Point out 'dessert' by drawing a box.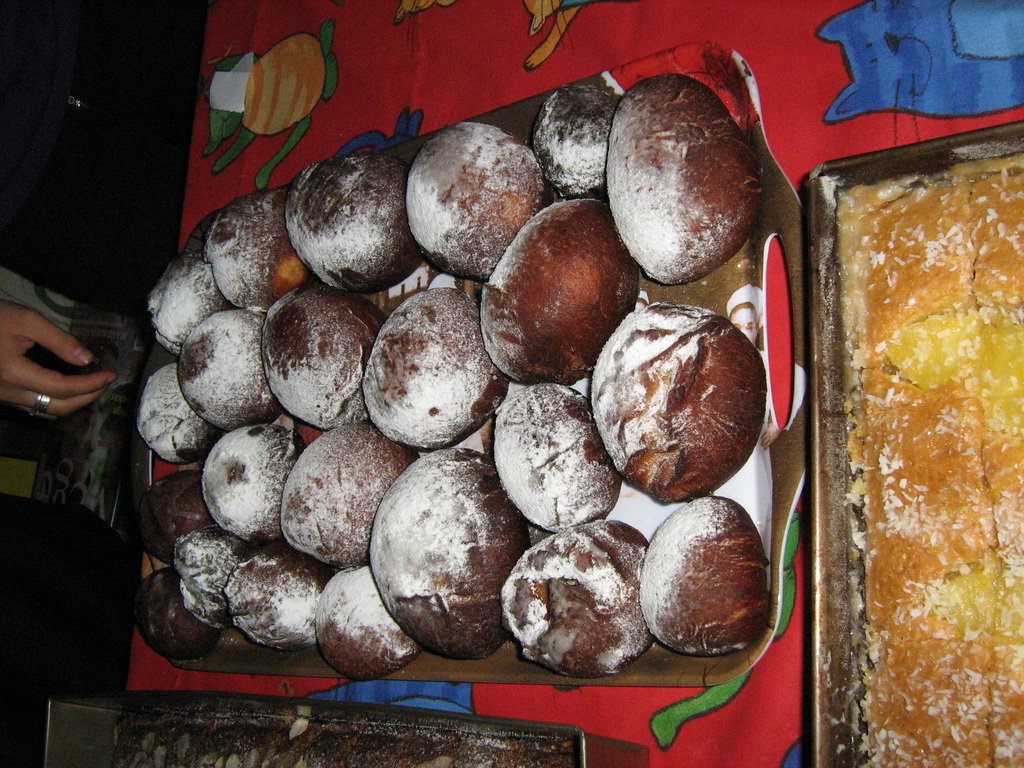
Rect(840, 148, 1023, 767).
